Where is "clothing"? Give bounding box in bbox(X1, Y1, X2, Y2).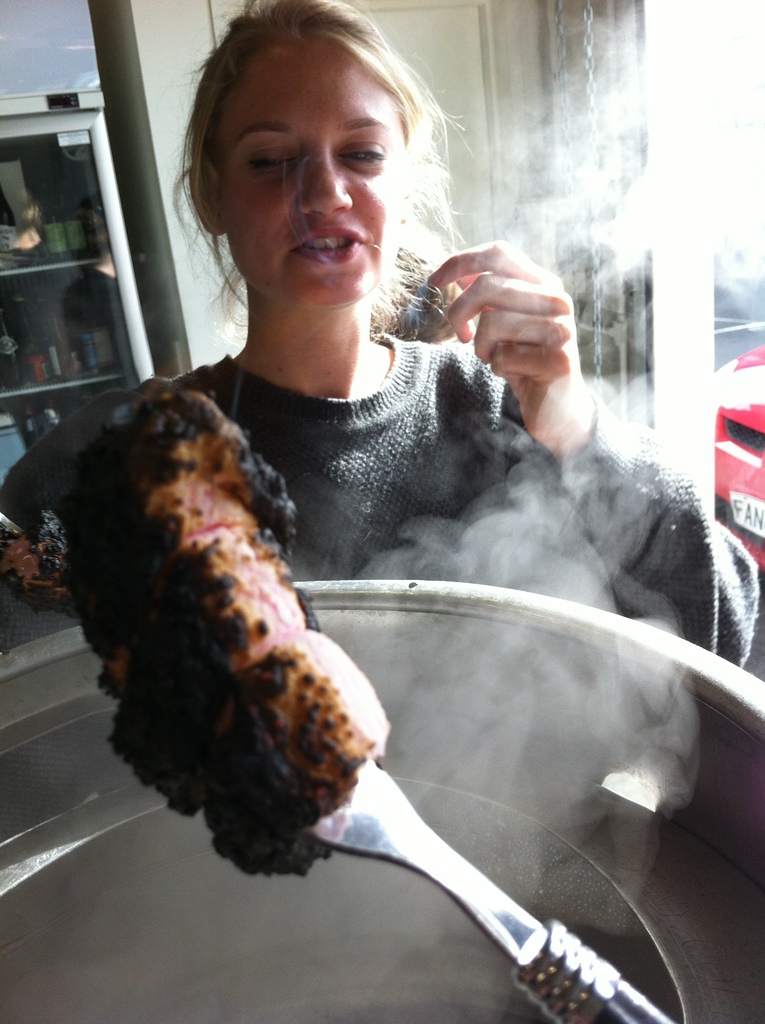
bbox(164, 330, 764, 666).
